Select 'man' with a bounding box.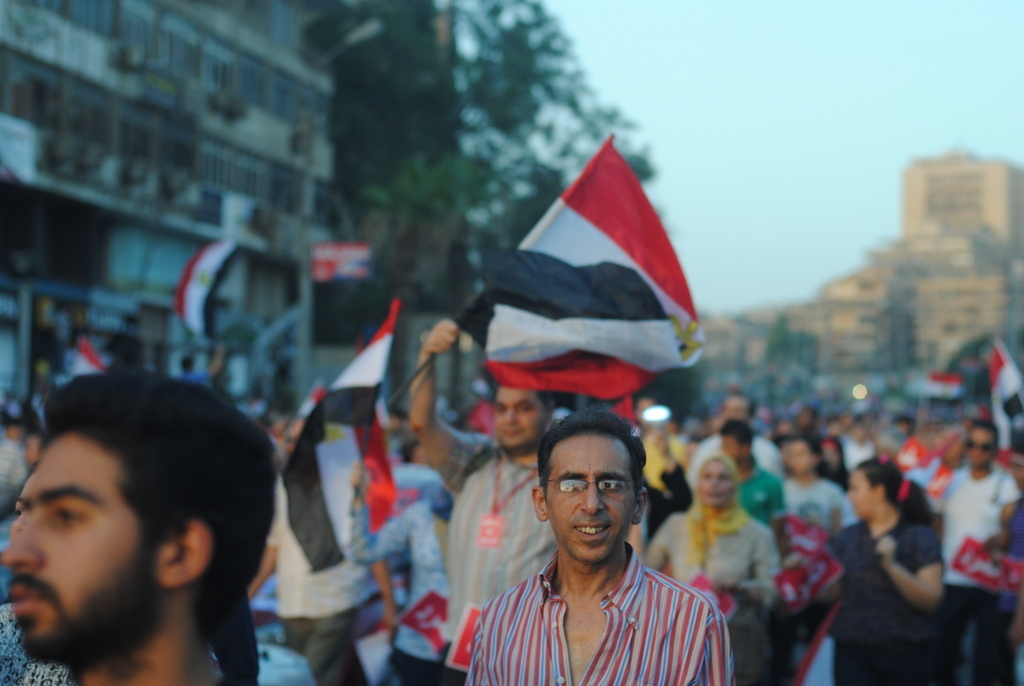
x1=404 y1=320 x2=559 y2=685.
